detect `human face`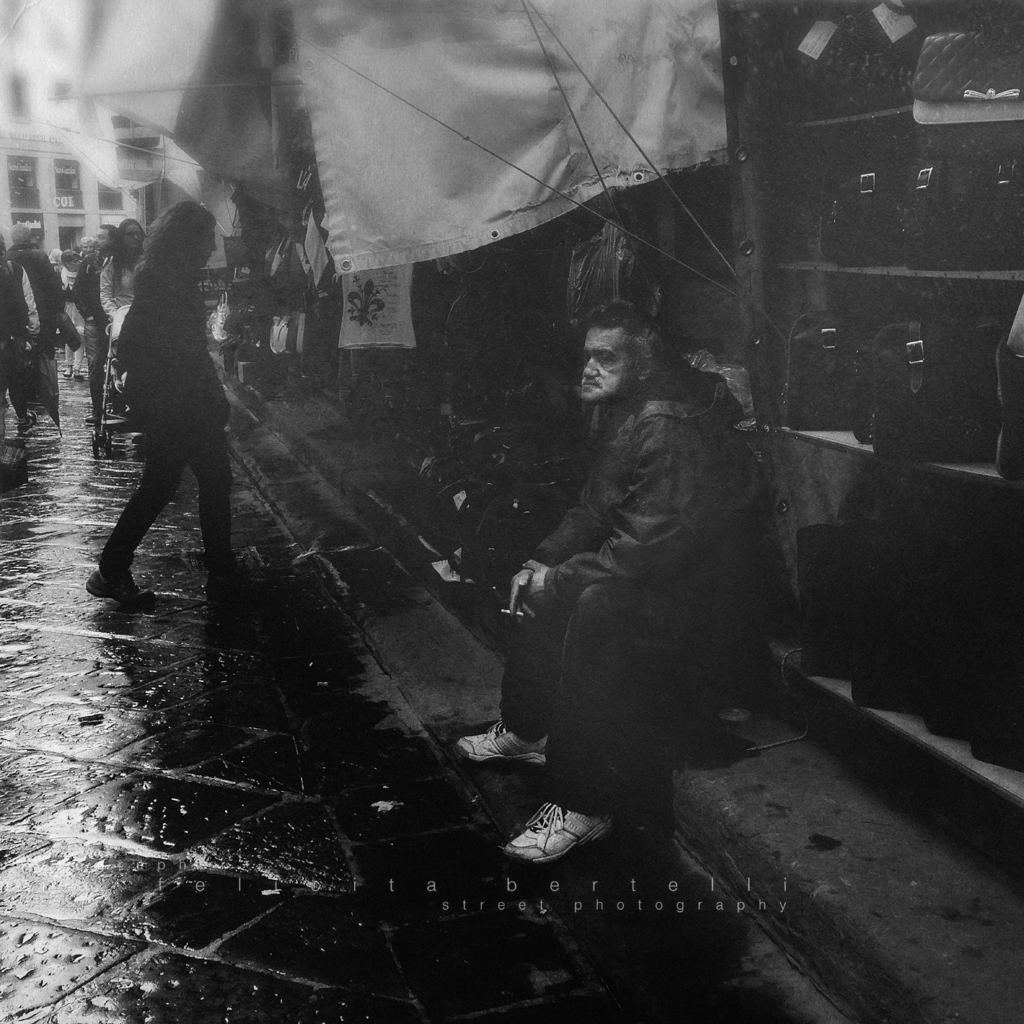
(x1=197, y1=225, x2=220, y2=270)
